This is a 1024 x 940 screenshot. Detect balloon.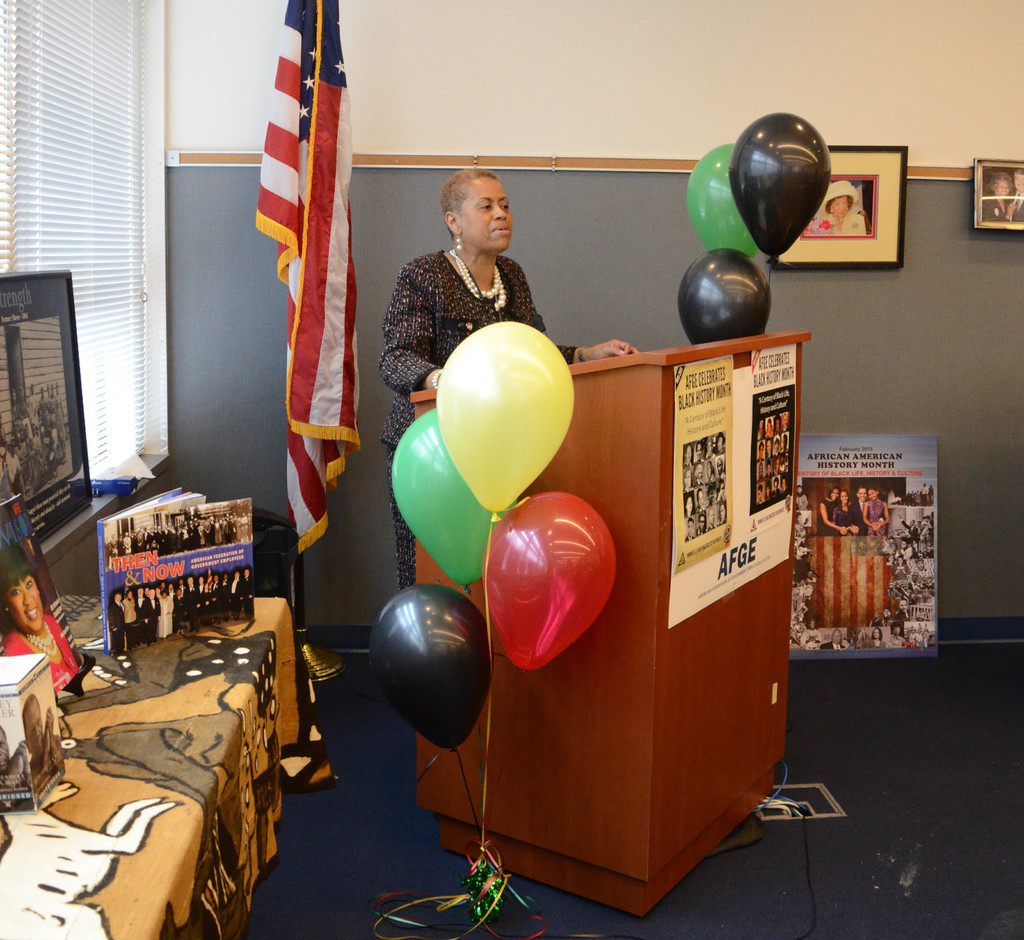
bbox=[436, 321, 574, 521].
